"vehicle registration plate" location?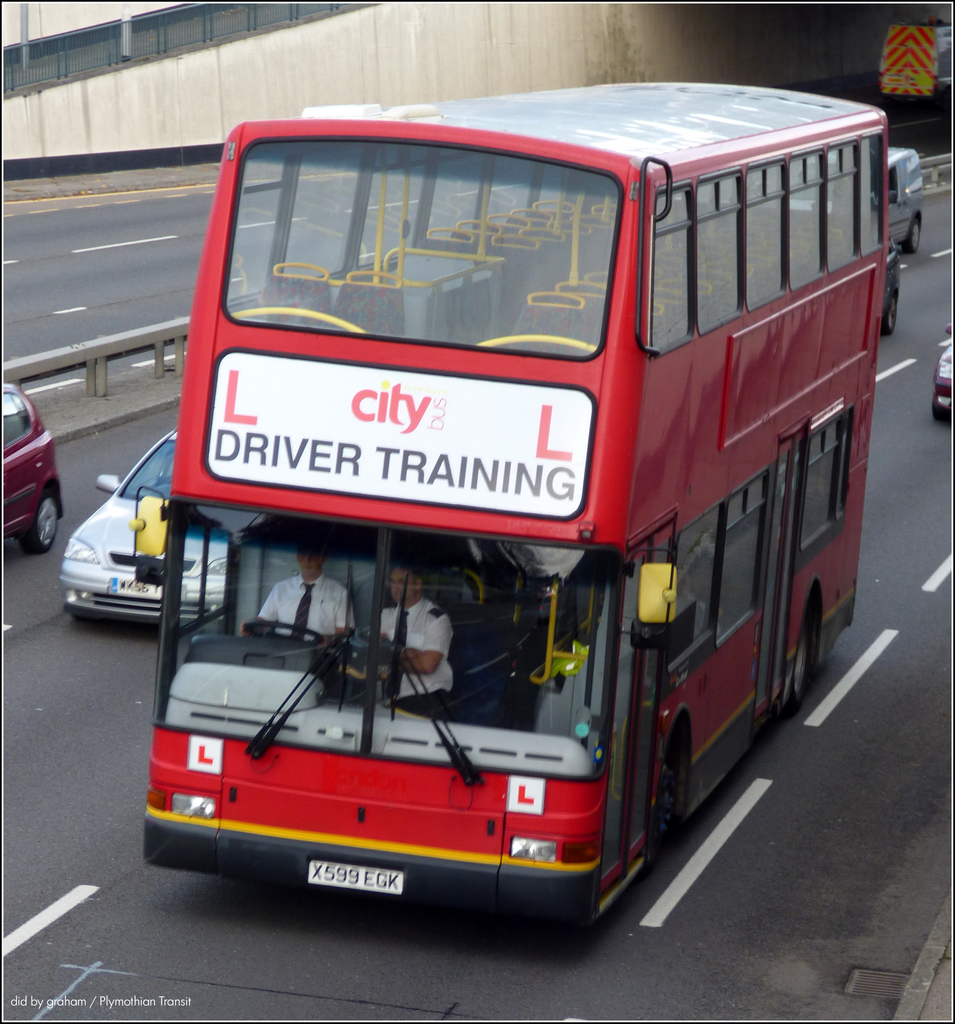
<box>304,853,402,895</box>
